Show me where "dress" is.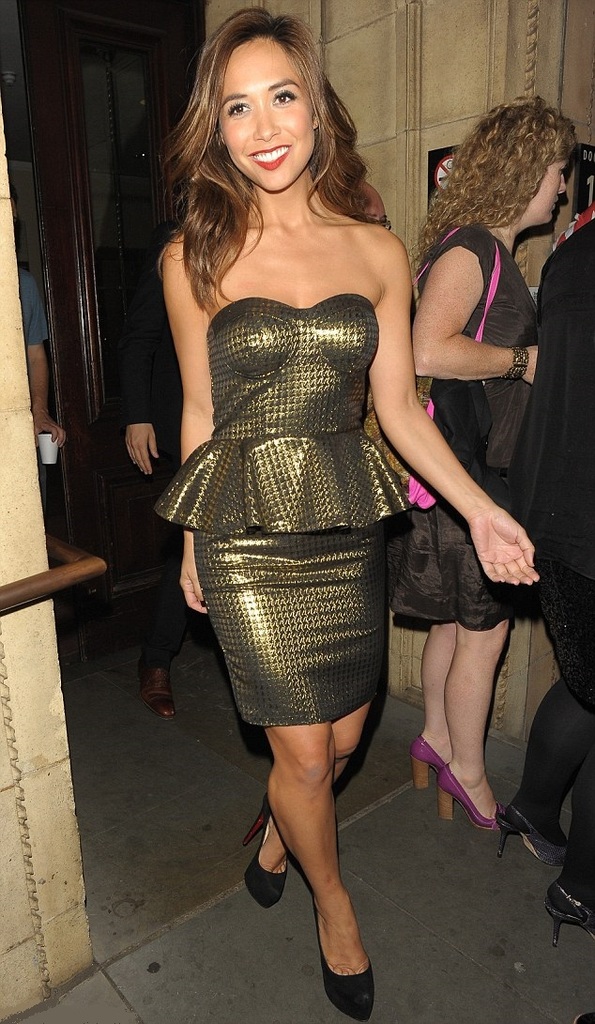
"dress" is at <region>385, 218, 539, 634</region>.
